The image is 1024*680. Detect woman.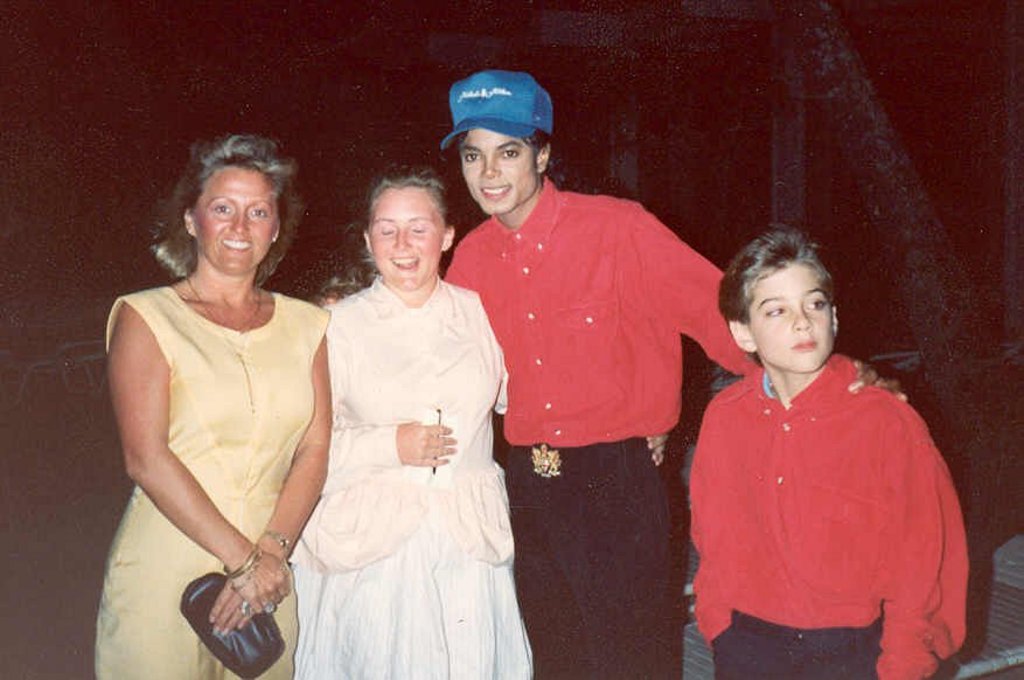
Detection: 93 134 329 679.
